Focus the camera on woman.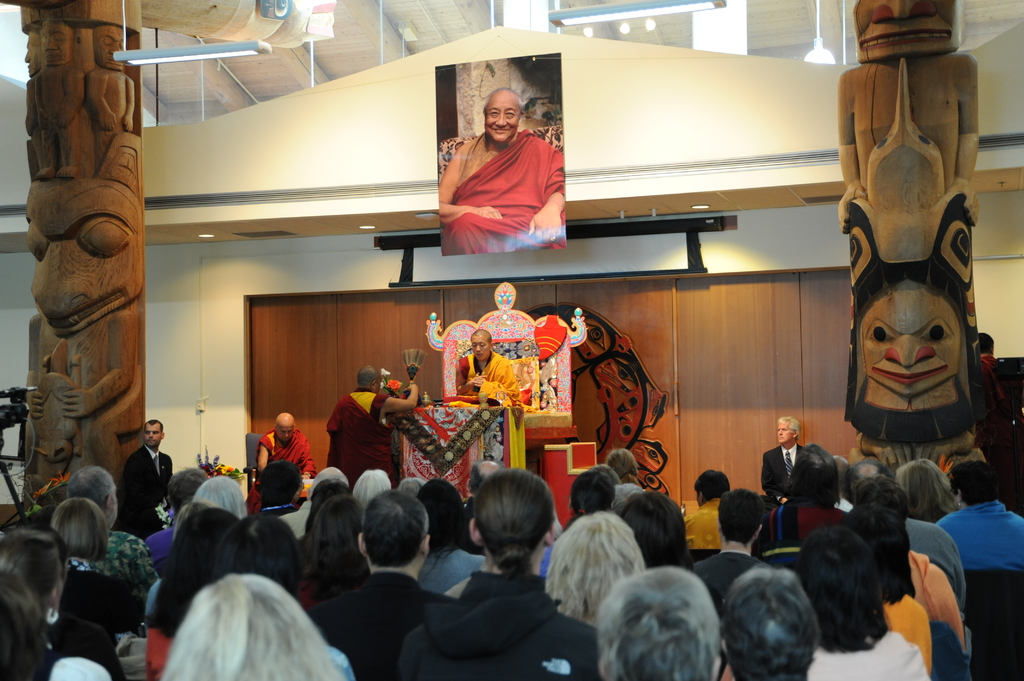
Focus region: 433 79 570 266.
